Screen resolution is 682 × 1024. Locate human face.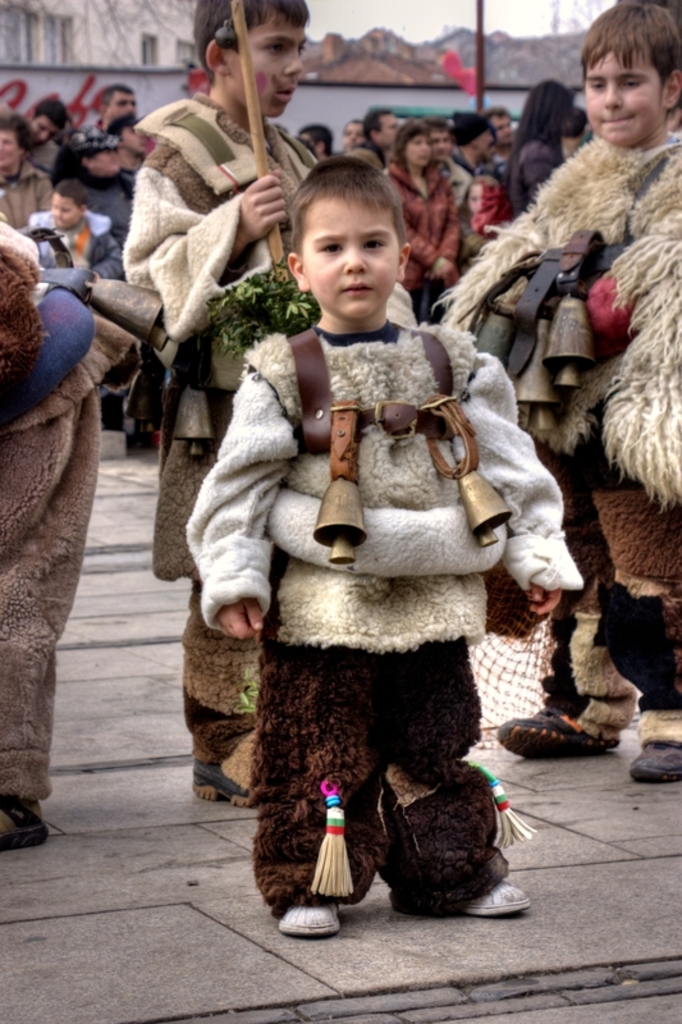
109 88 136 115.
